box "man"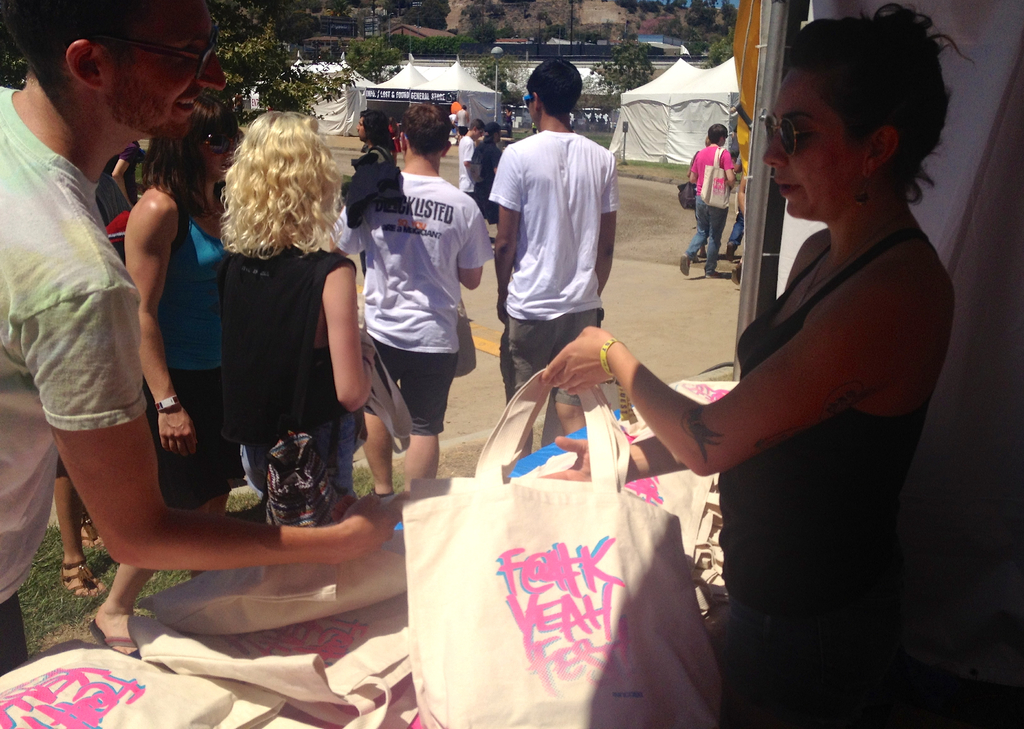
locate(475, 120, 505, 248)
